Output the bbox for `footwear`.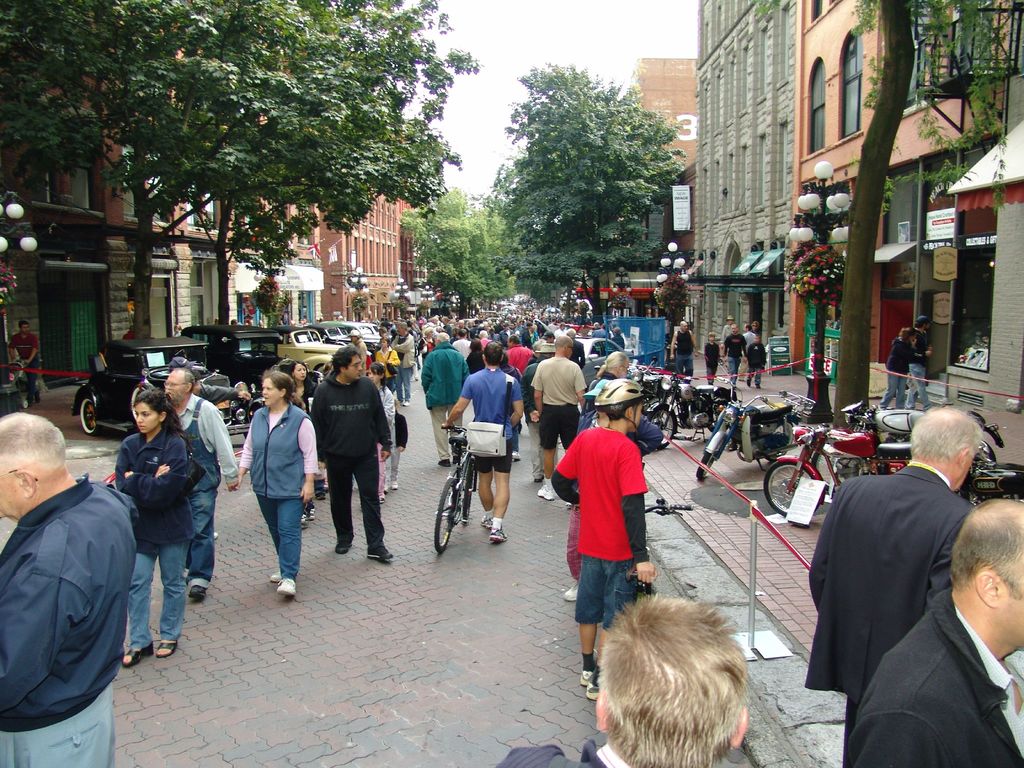
rect(300, 514, 310, 532).
